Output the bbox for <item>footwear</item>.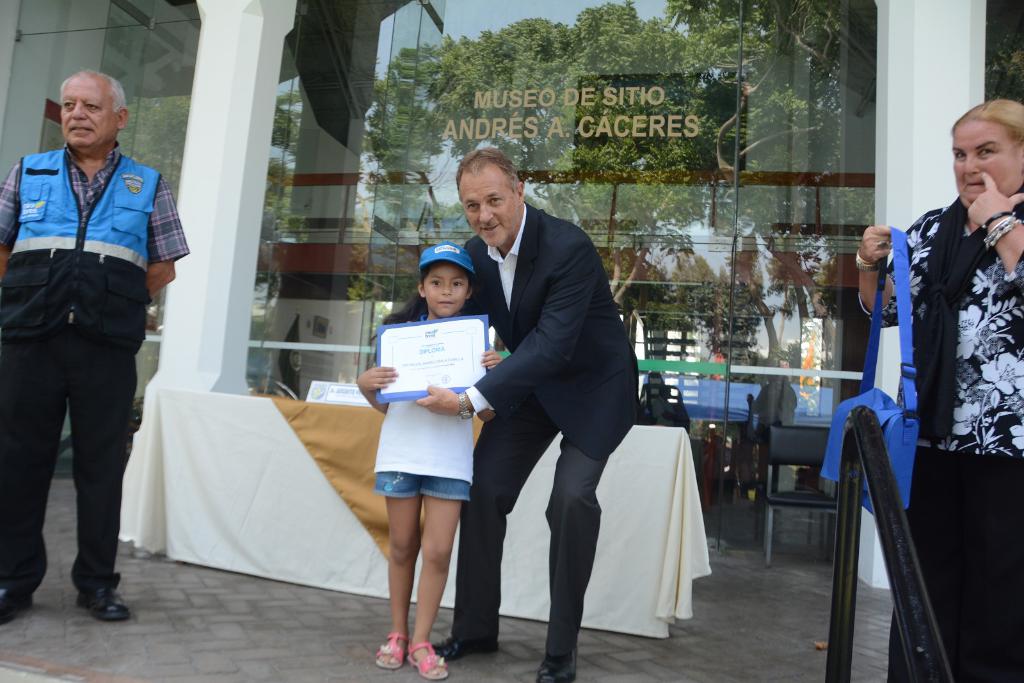
x1=431 y1=630 x2=499 y2=660.
